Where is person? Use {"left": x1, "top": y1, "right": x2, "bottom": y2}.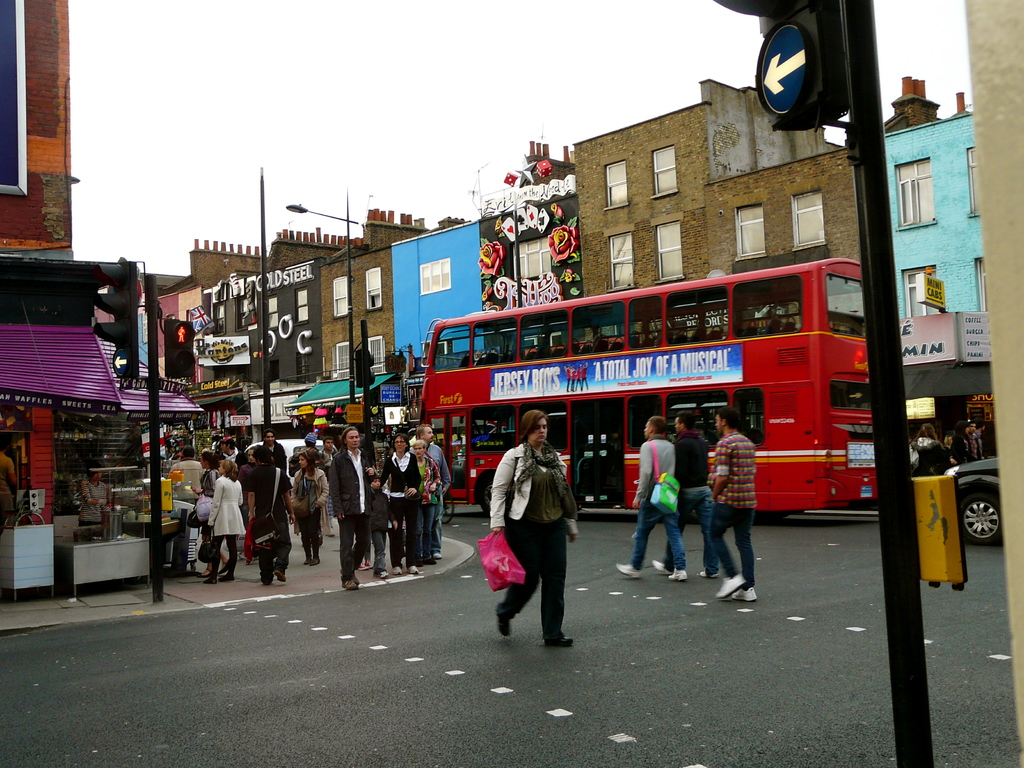
{"left": 710, "top": 406, "right": 758, "bottom": 602}.
